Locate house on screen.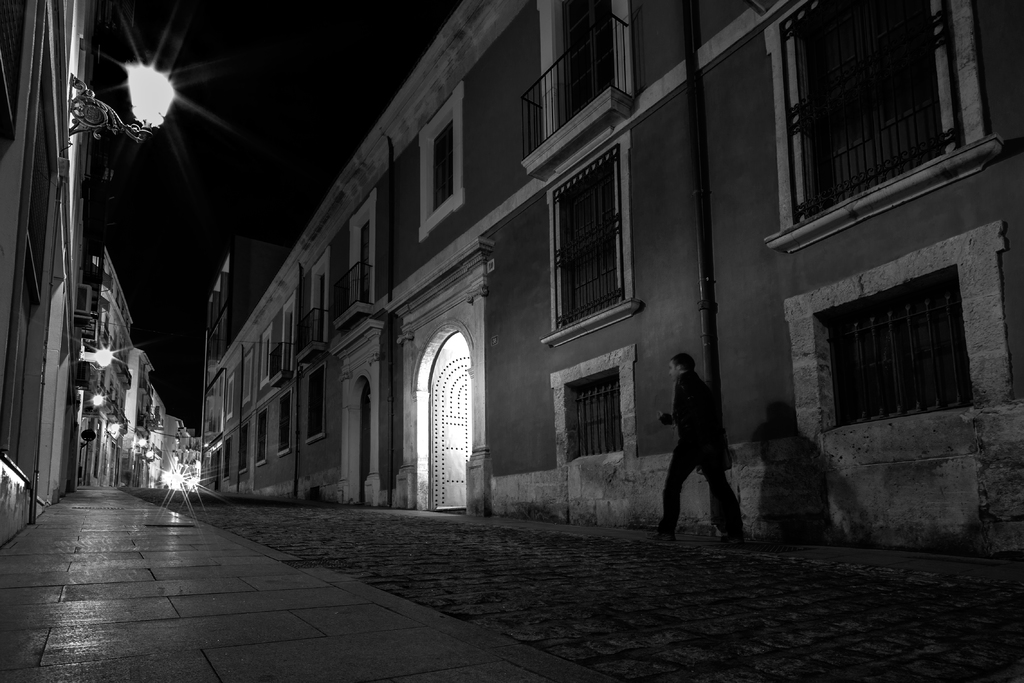
On screen at x1=216 y1=256 x2=304 y2=506.
